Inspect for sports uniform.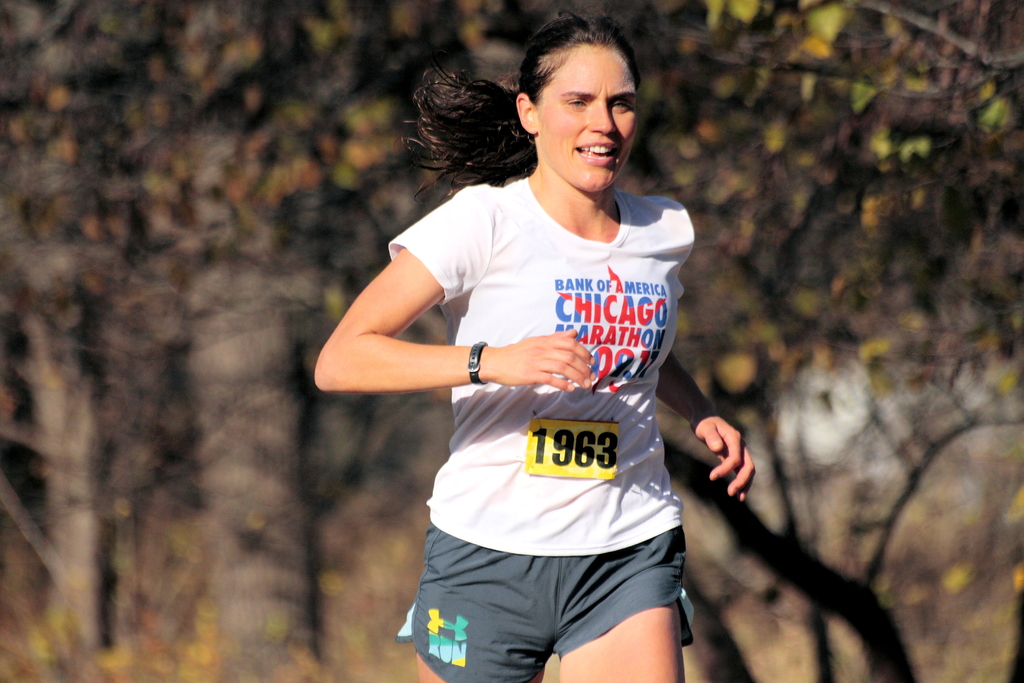
Inspection: BBox(387, 177, 695, 682).
